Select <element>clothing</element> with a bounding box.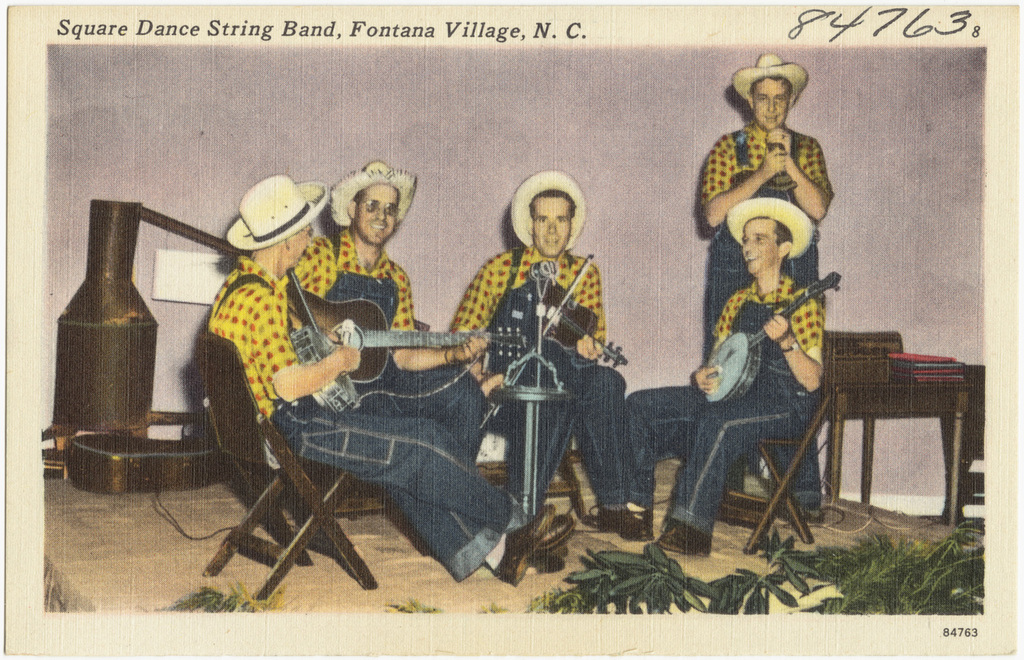
x1=452 y1=254 x2=645 y2=564.
